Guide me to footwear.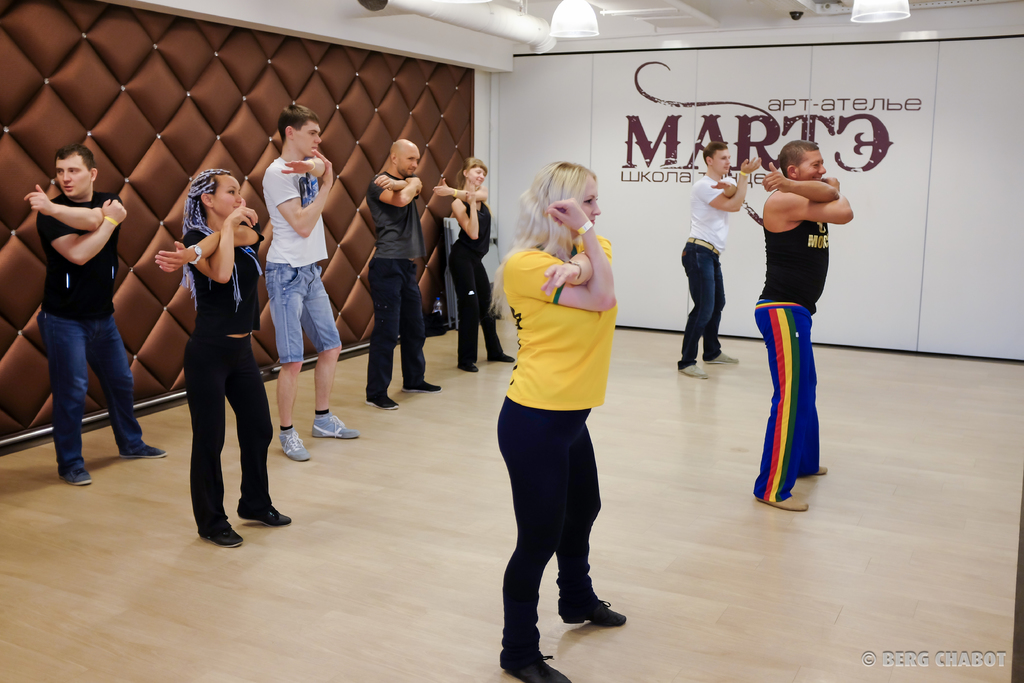
Guidance: bbox(463, 362, 483, 372).
